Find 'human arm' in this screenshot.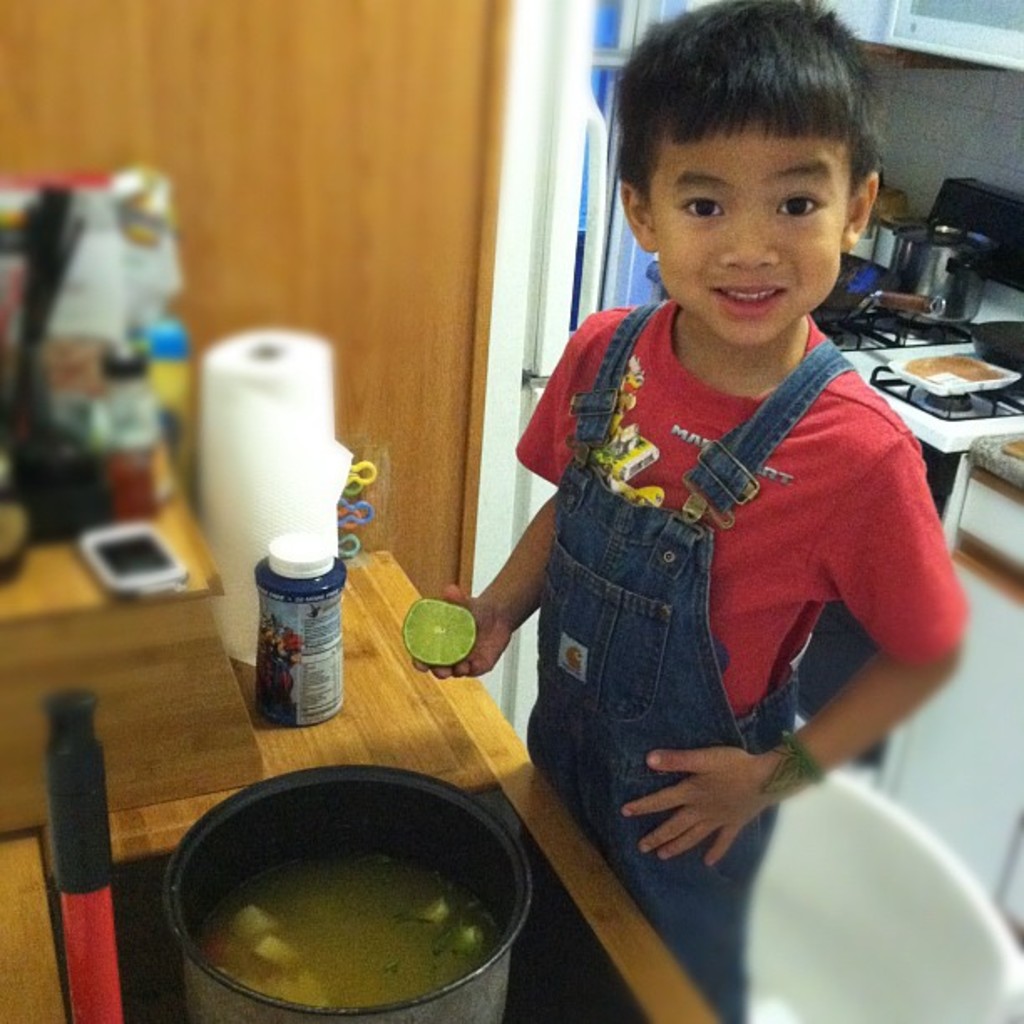
The bounding box for 'human arm' is box(619, 428, 980, 880).
